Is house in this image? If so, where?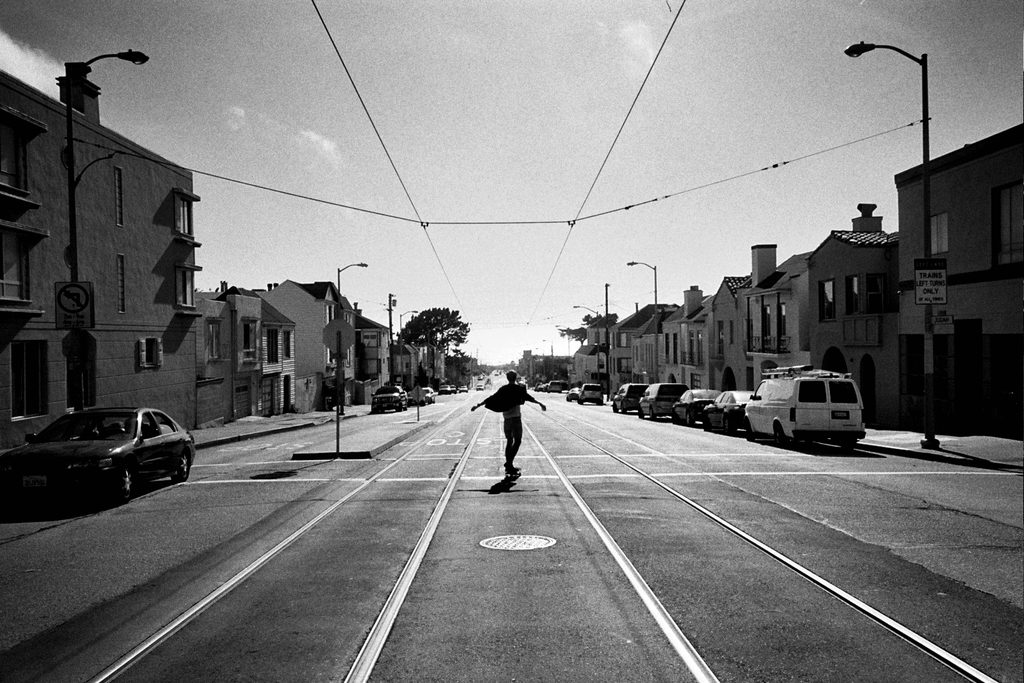
Yes, at [804, 207, 901, 424].
